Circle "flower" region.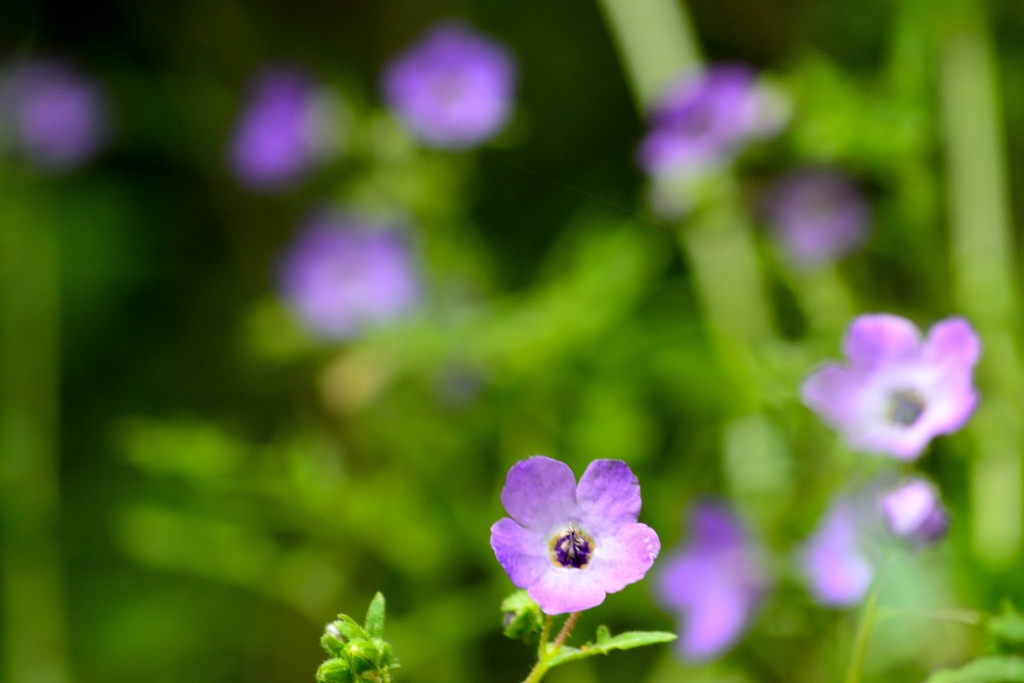
Region: bbox(381, 22, 520, 147).
